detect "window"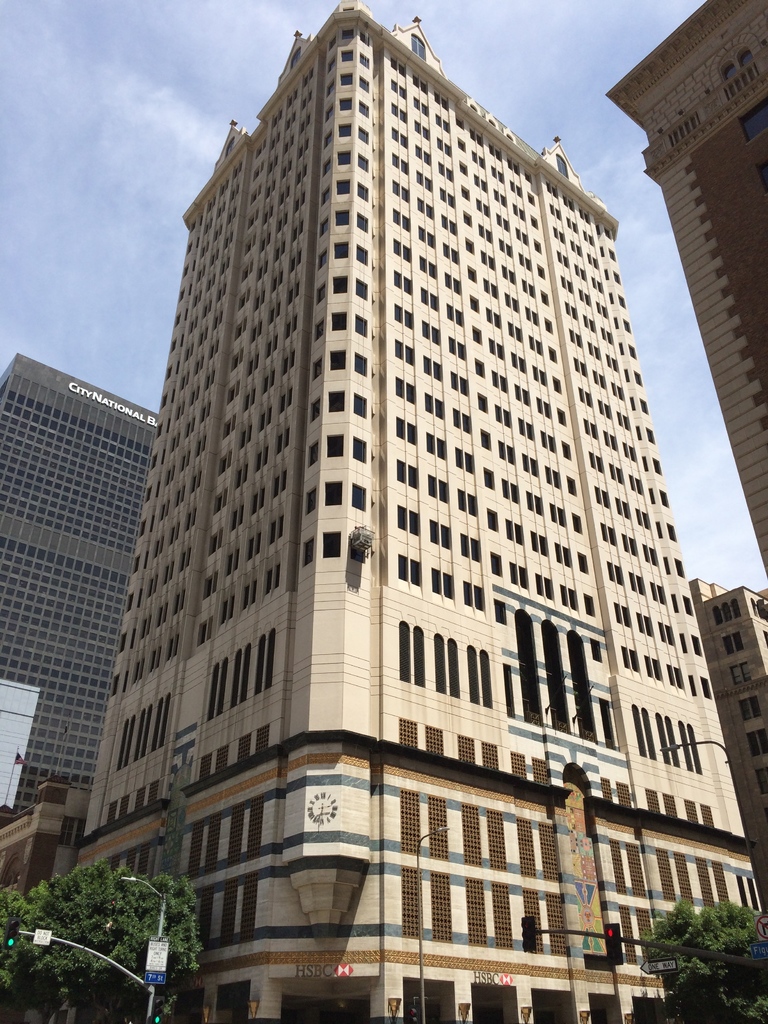
[331, 277, 348, 293]
